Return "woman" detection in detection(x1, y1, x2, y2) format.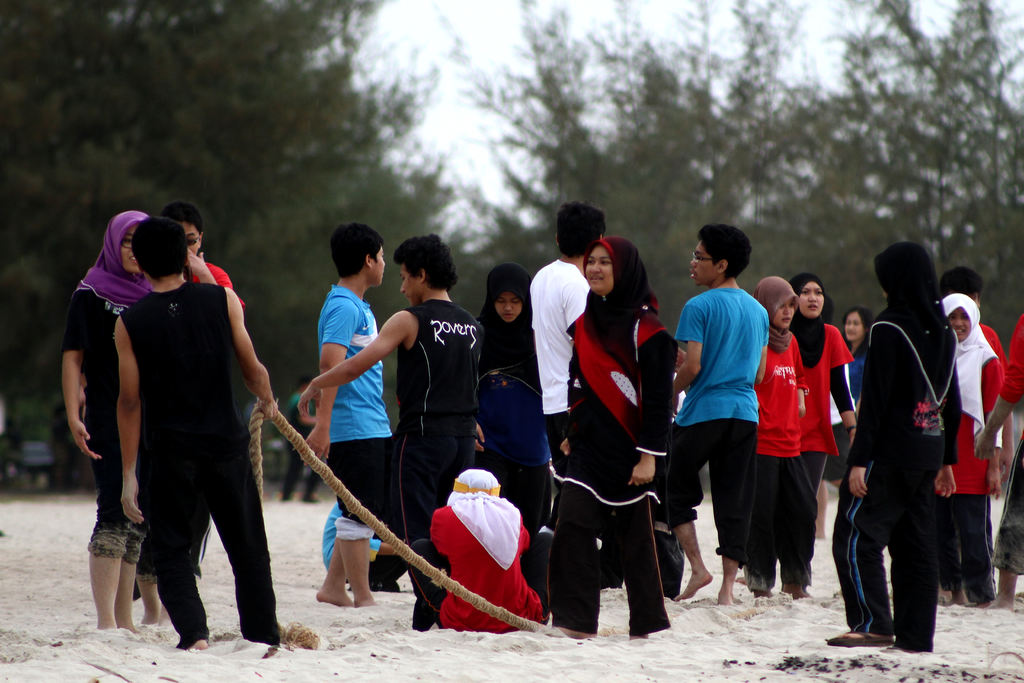
detection(745, 277, 817, 609).
